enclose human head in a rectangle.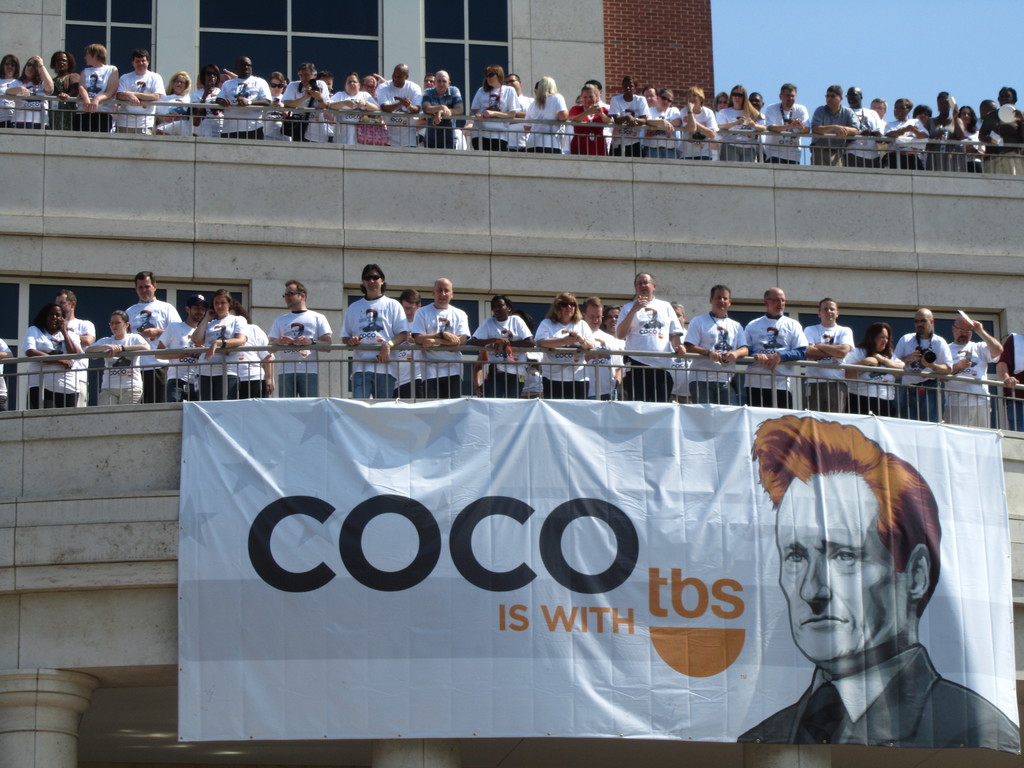
l=171, t=70, r=189, b=88.
